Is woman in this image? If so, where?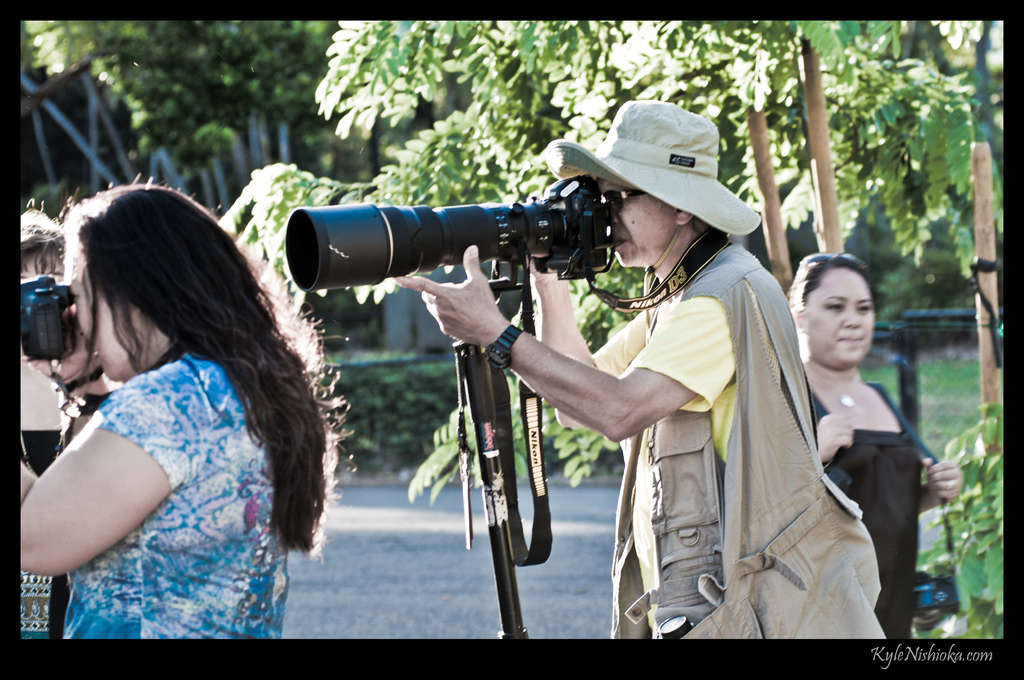
Yes, at bbox=[16, 176, 360, 642].
